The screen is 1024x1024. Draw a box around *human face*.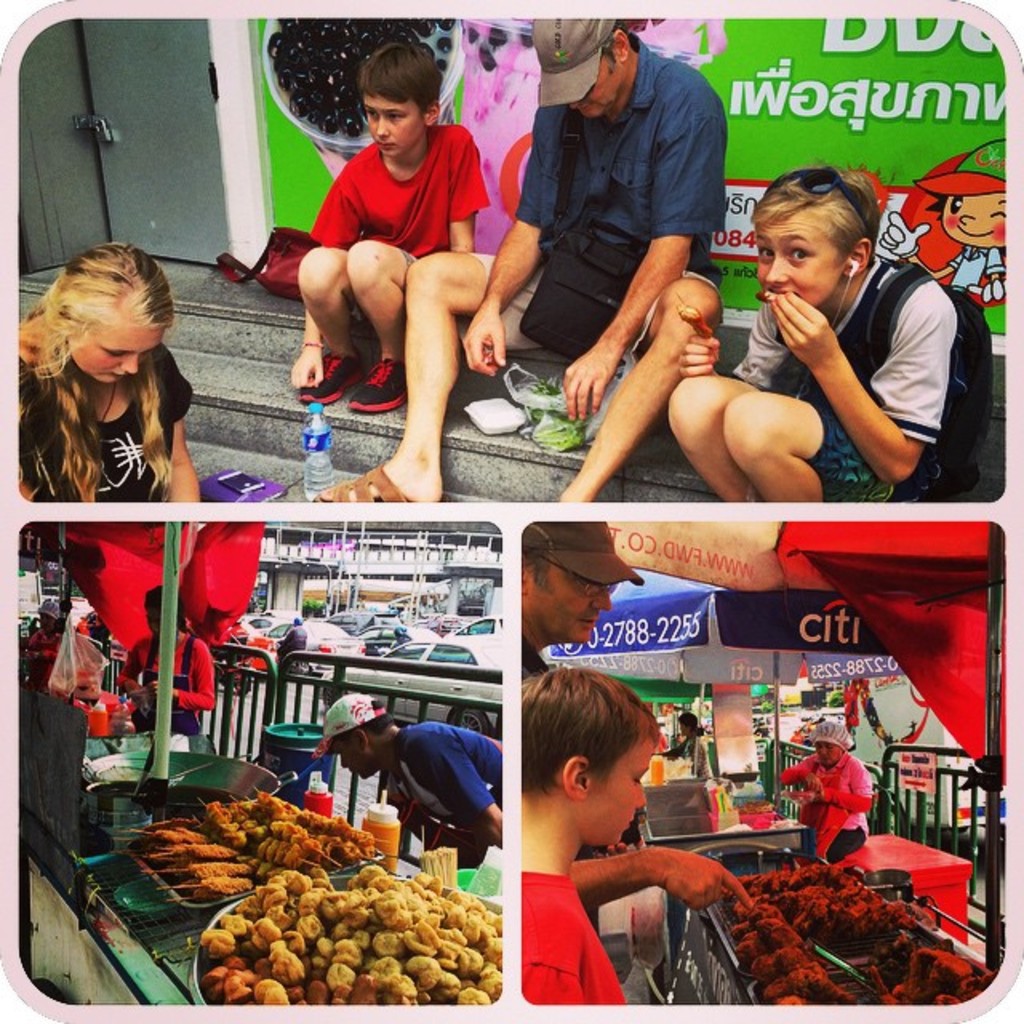
{"left": 758, "top": 208, "right": 843, "bottom": 304}.
